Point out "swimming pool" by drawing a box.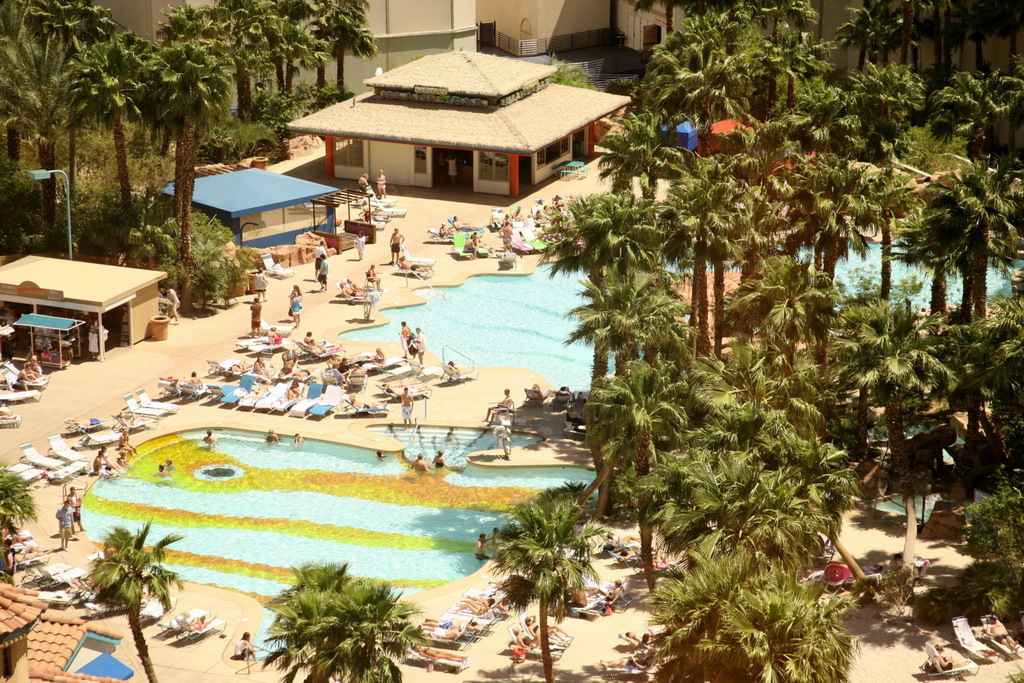
56 421 595 639.
